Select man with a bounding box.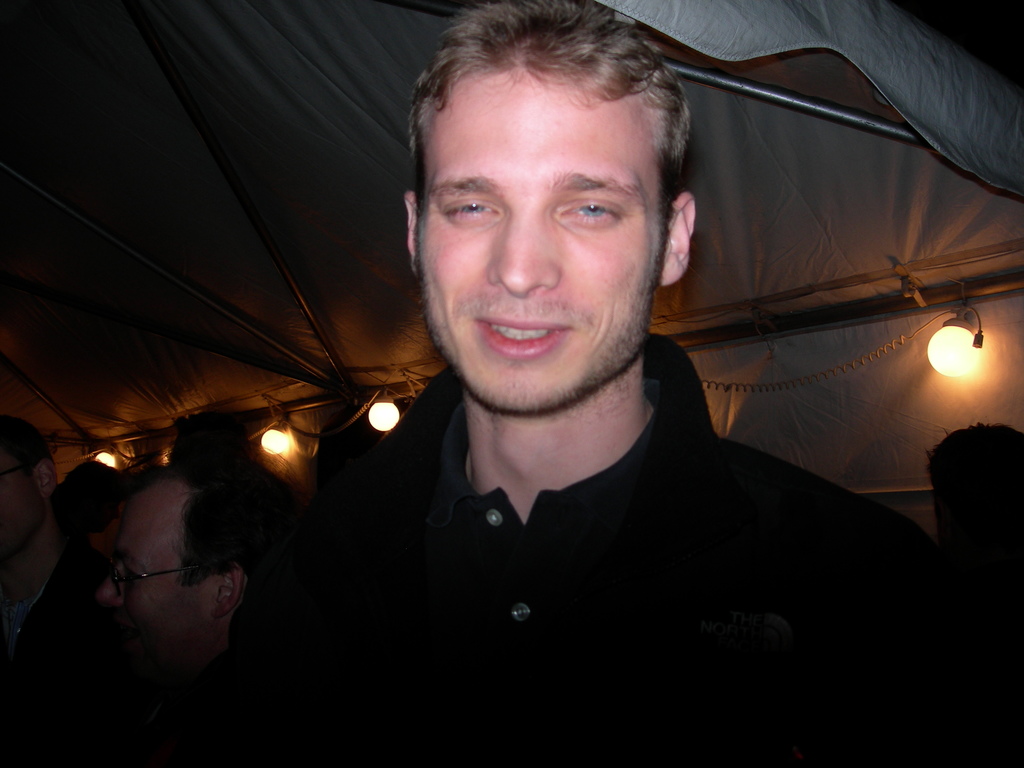
Rect(96, 460, 294, 767).
